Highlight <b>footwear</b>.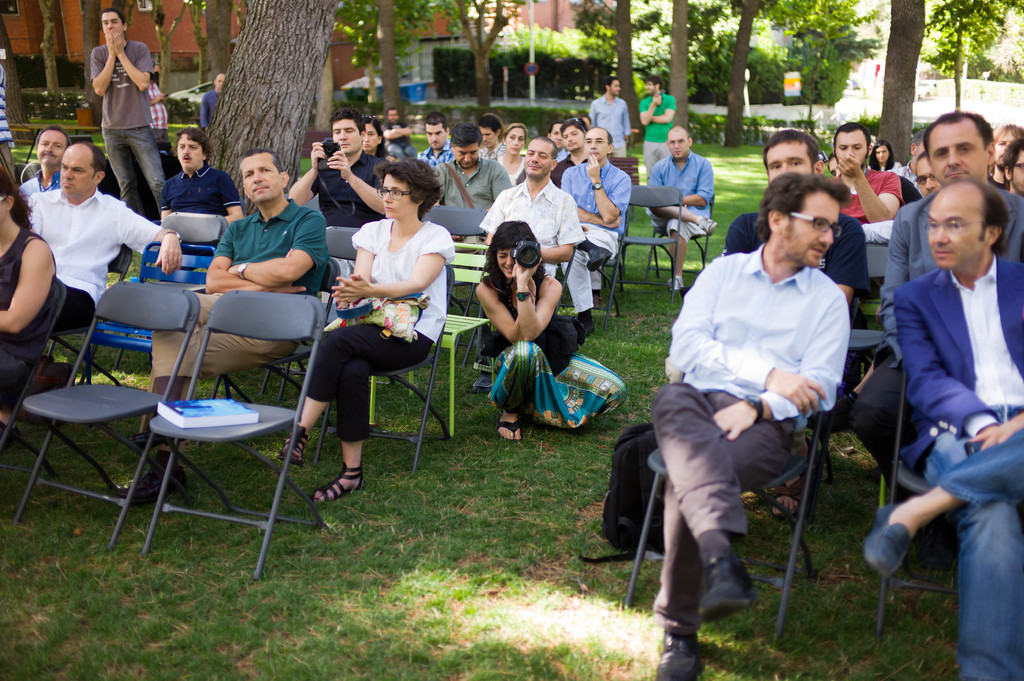
Highlighted region: 584:321:595:335.
